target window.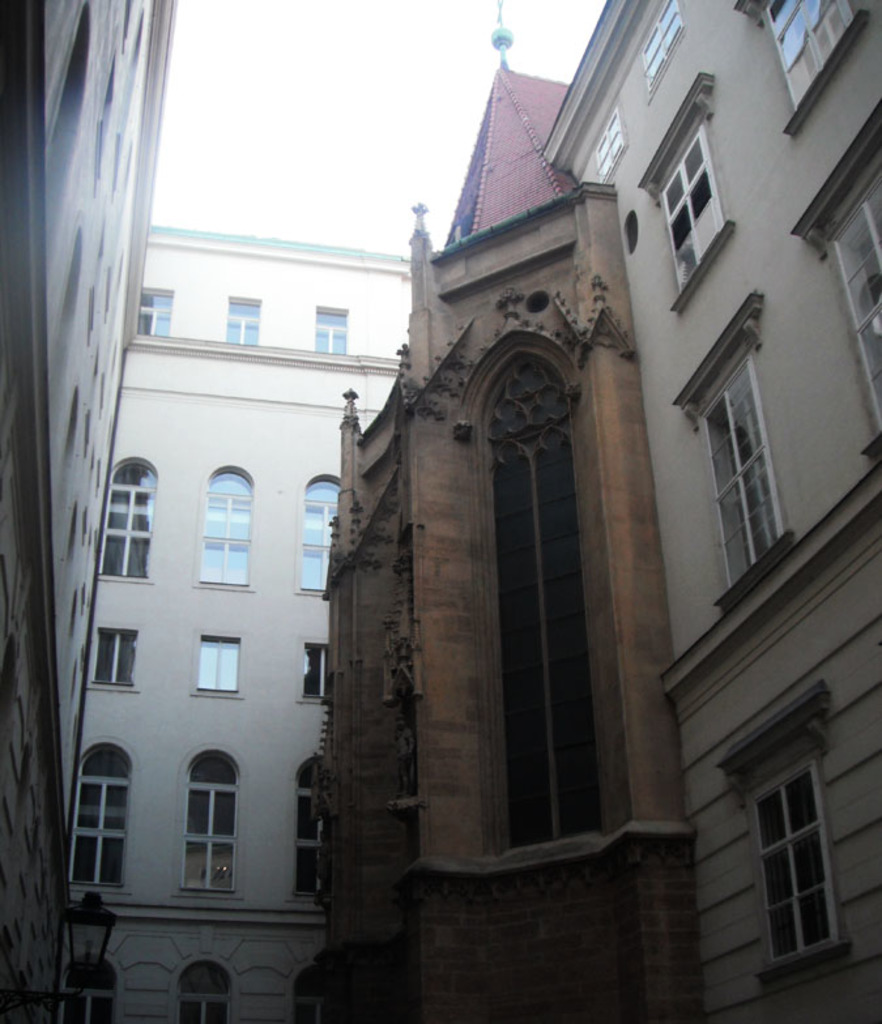
Target region: [left=101, top=455, right=158, bottom=585].
